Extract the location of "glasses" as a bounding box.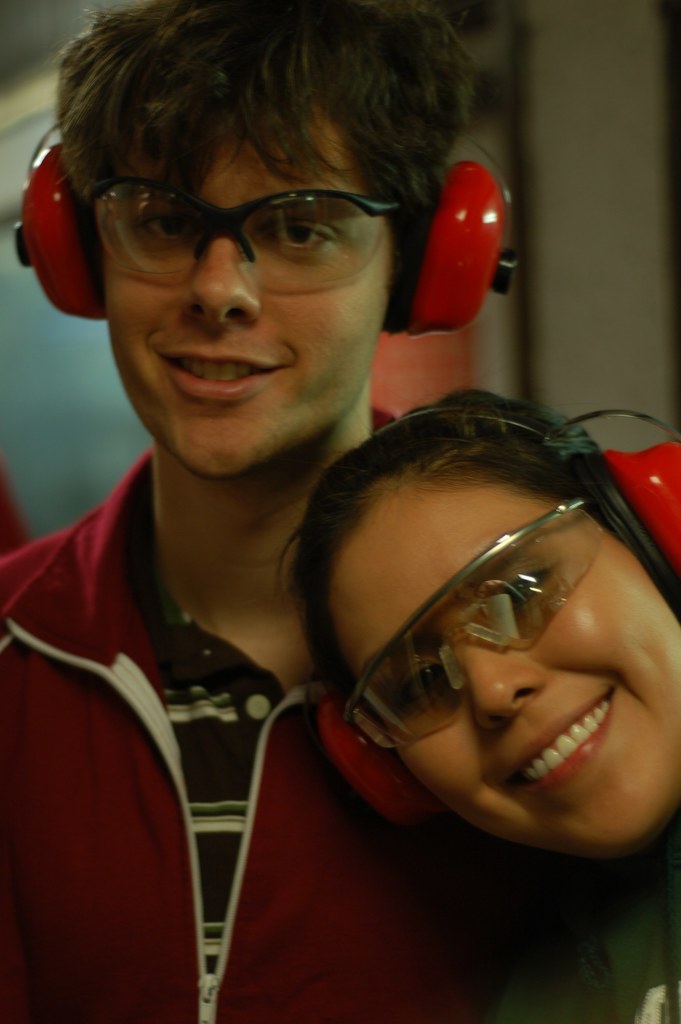
pyautogui.locateOnScreen(60, 159, 431, 298).
